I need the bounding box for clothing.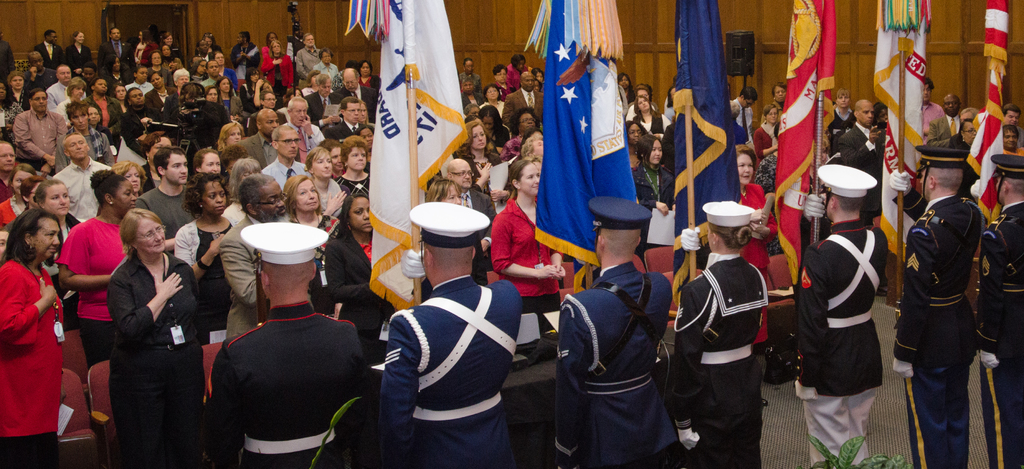
Here it is: 488, 186, 578, 317.
